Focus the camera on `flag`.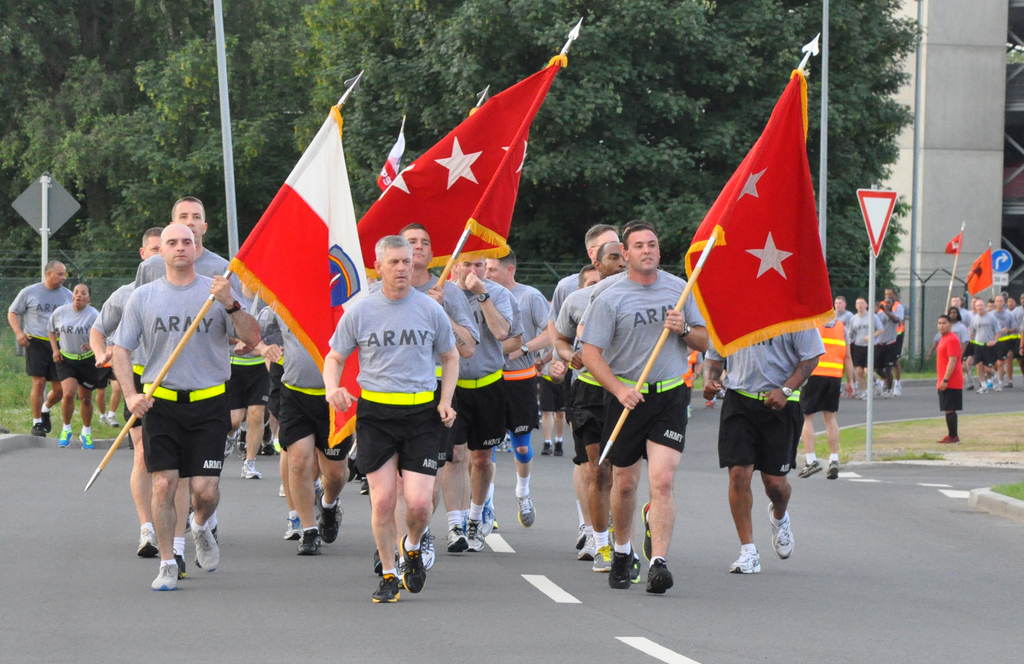
Focus region: (left=230, top=105, right=376, bottom=453).
